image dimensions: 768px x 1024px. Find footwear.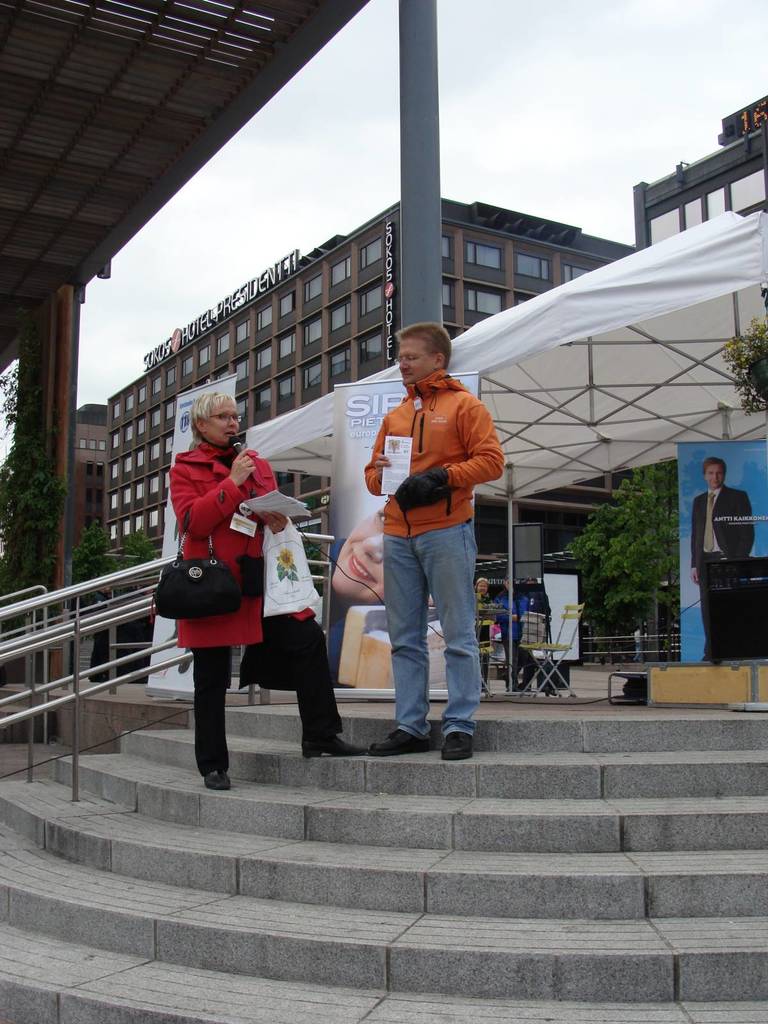
[301,735,365,762].
